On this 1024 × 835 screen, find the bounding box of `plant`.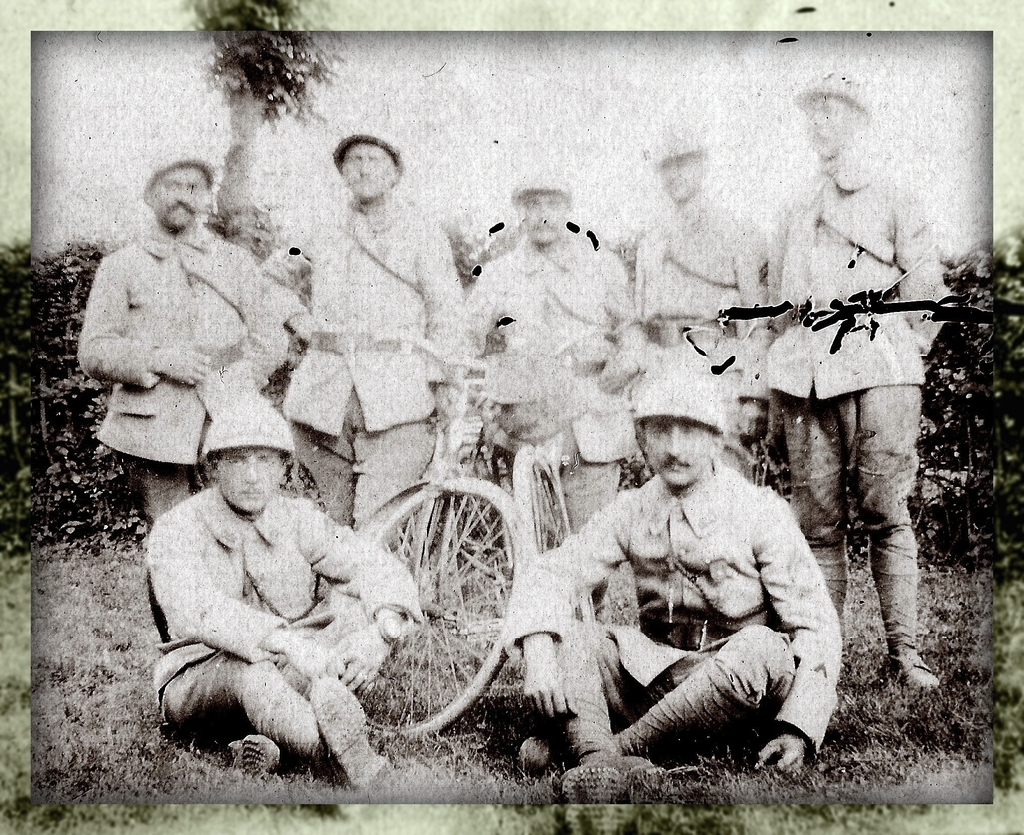
Bounding box: [x1=0, y1=232, x2=317, y2=558].
